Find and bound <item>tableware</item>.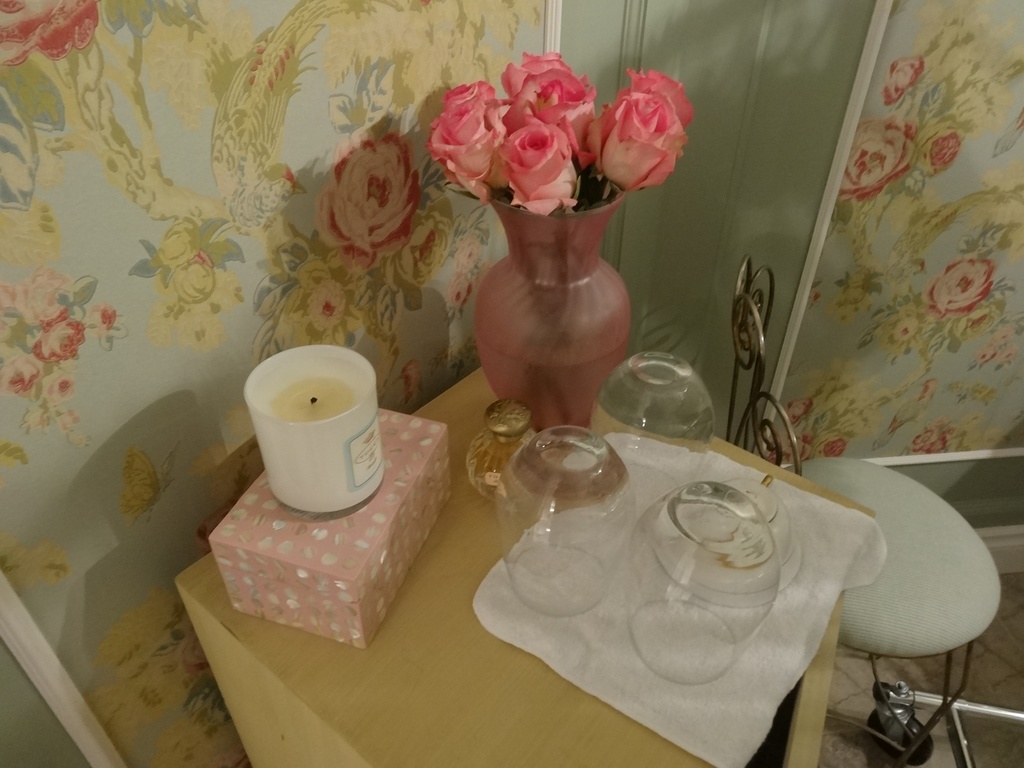
Bound: crop(239, 352, 380, 513).
